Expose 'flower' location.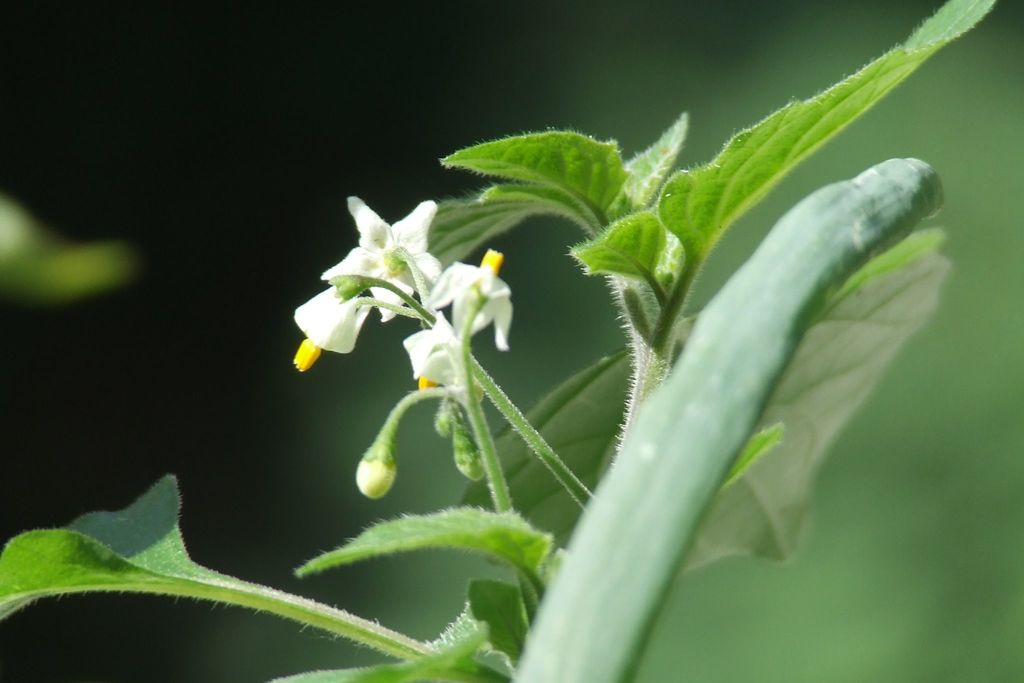
Exposed at (left=422, top=252, right=511, bottom=349).
